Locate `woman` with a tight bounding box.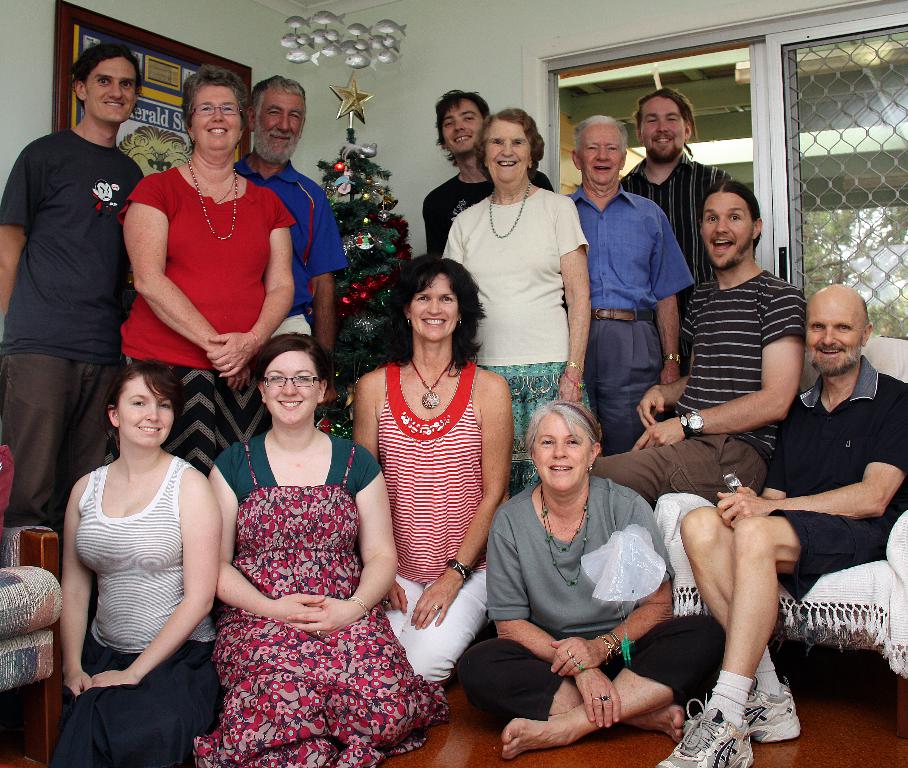
region(348, 246, 515, 683).
